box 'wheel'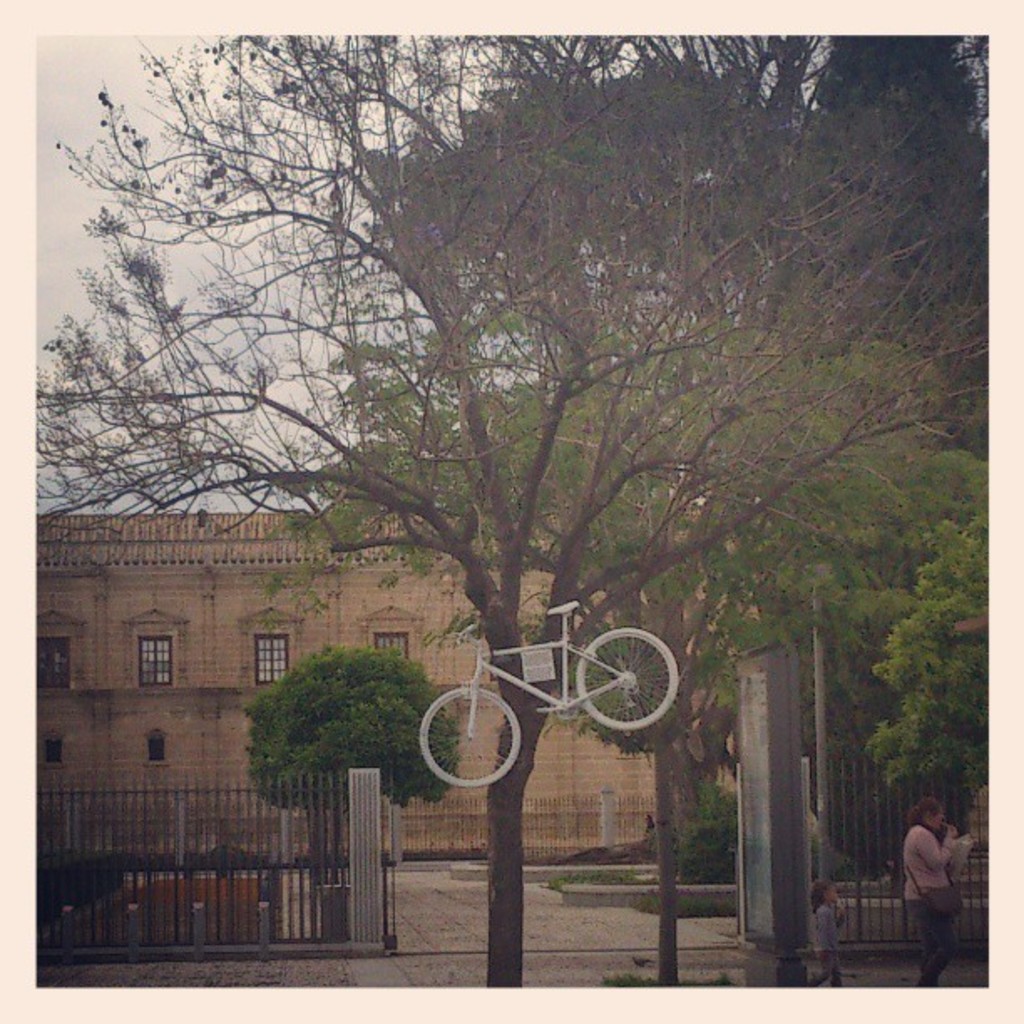
bbox=[418, 686, 524, 790]
